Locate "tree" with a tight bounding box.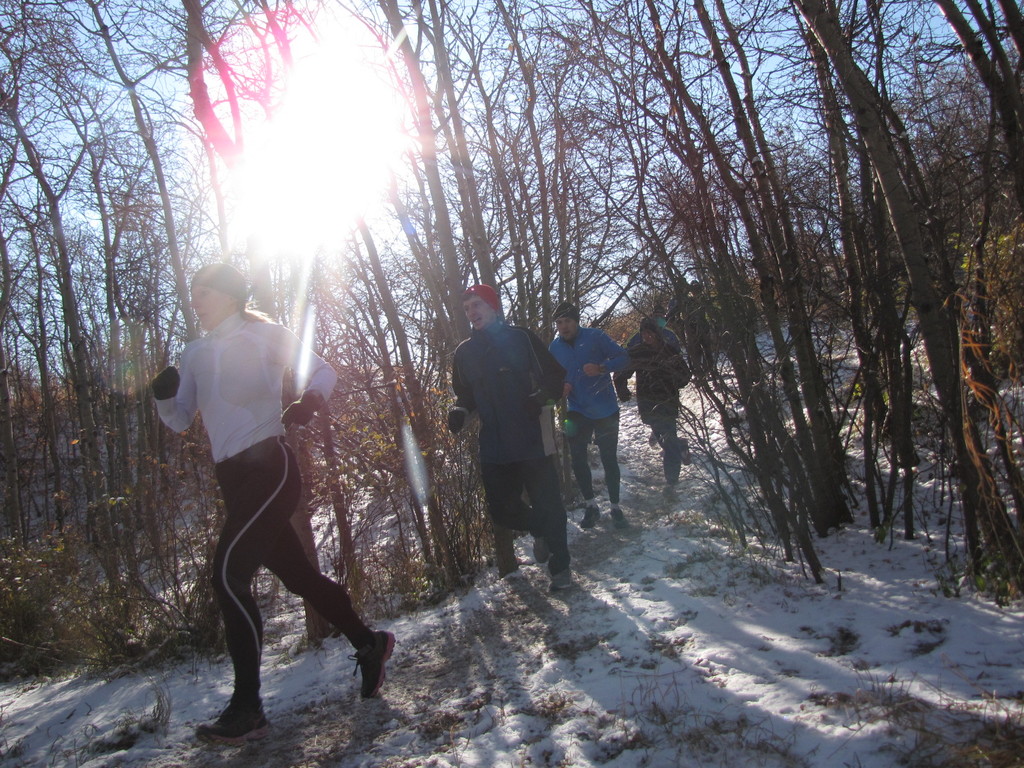
(622, 70, 978, 614).
